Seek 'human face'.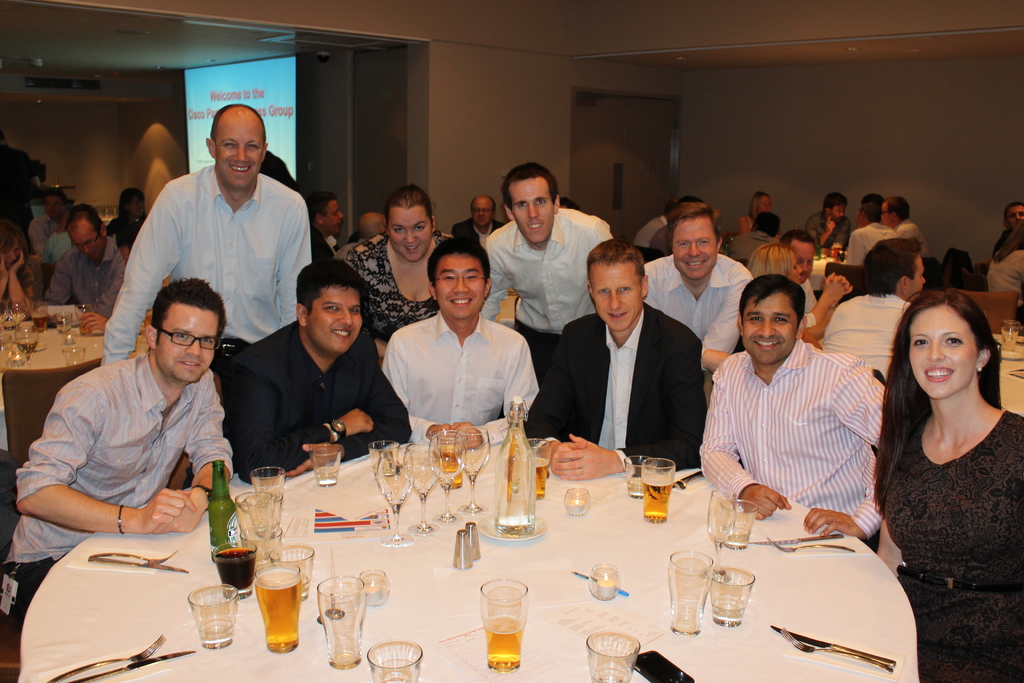
{"left": 471, "top": 197, "right": 493, "bottom": 227}.
